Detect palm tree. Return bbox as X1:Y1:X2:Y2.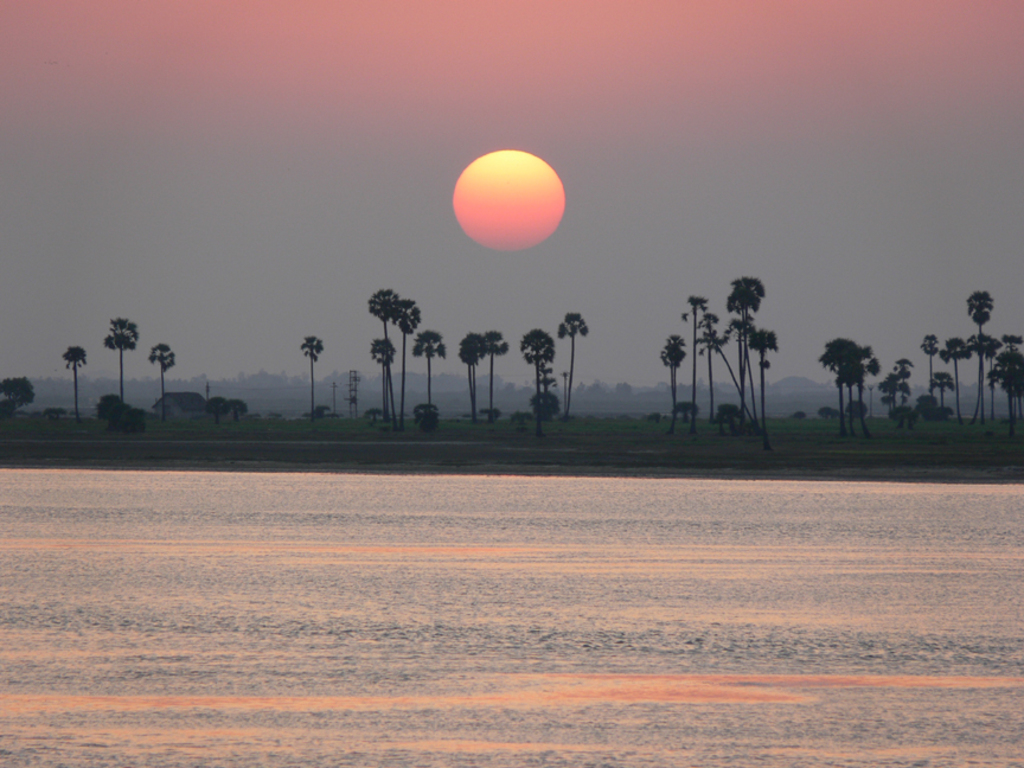
133:337:177:410.
